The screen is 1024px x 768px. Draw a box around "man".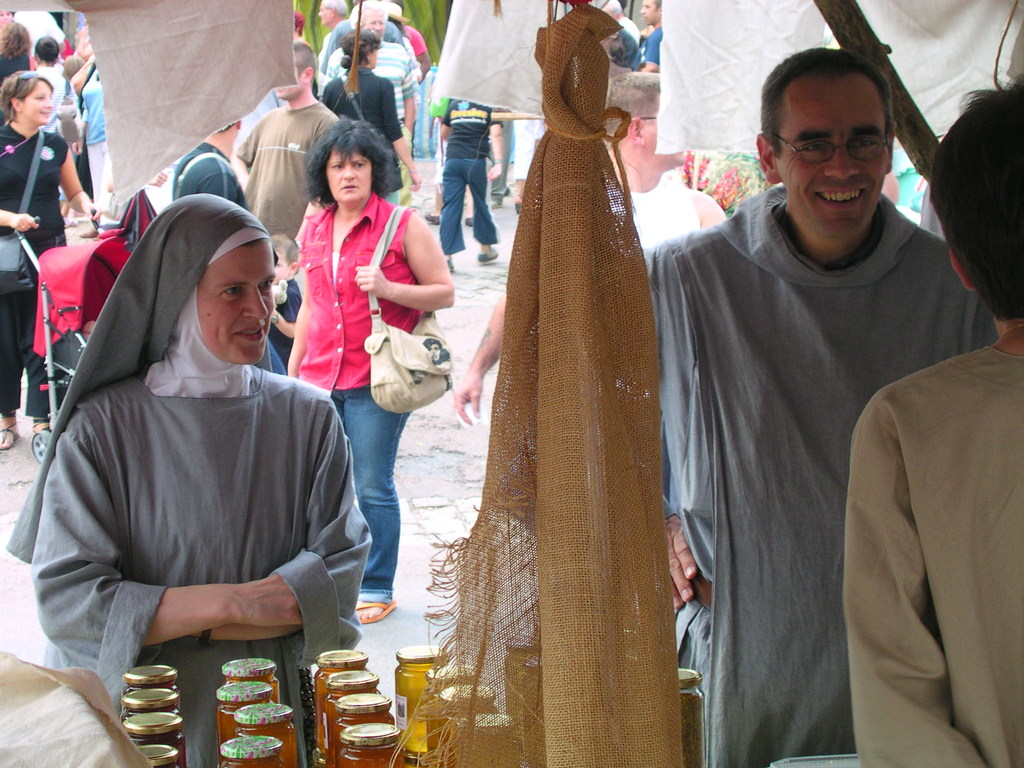
(left=234, top=40, right=344, bottom=236).
